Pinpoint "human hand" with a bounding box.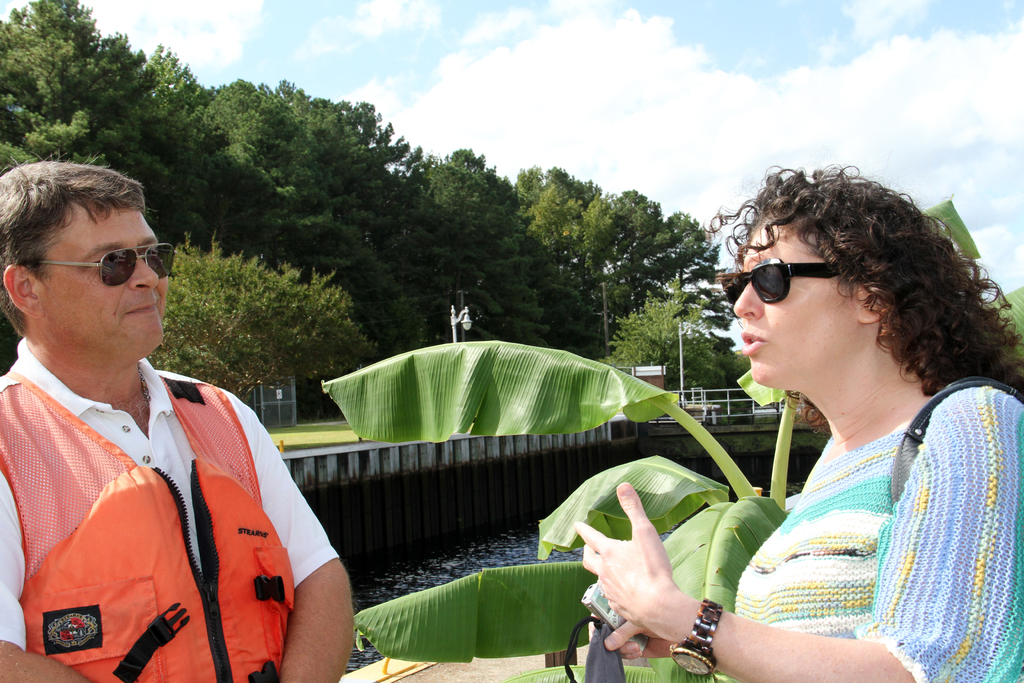
BBox(570, 481, 676, 639).
